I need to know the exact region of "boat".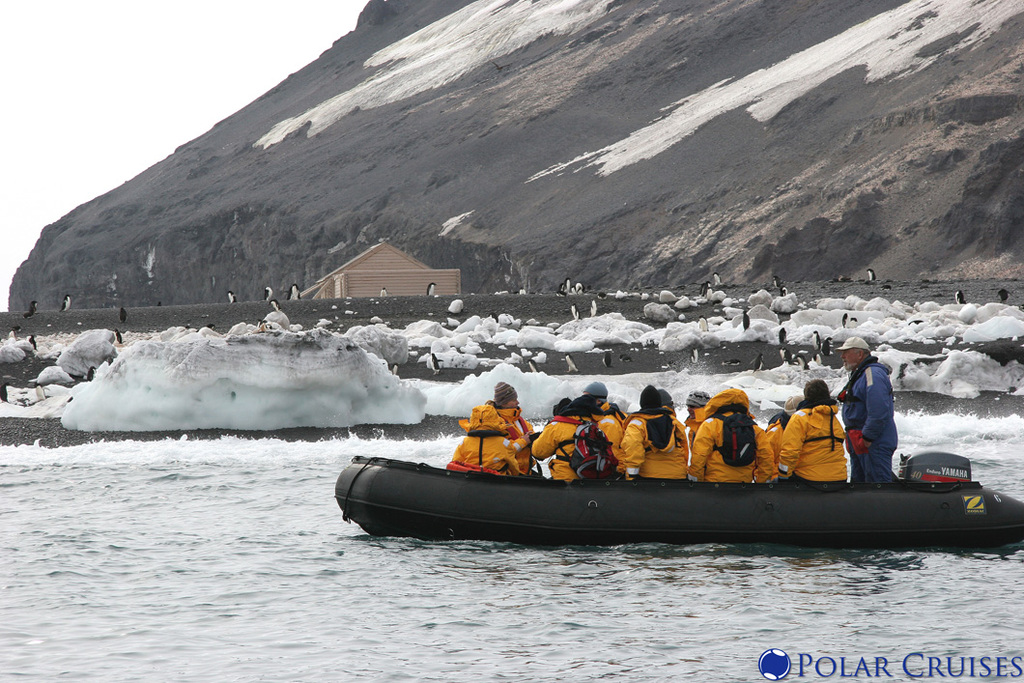
Region: <box>328,449,1023,558</box>.
